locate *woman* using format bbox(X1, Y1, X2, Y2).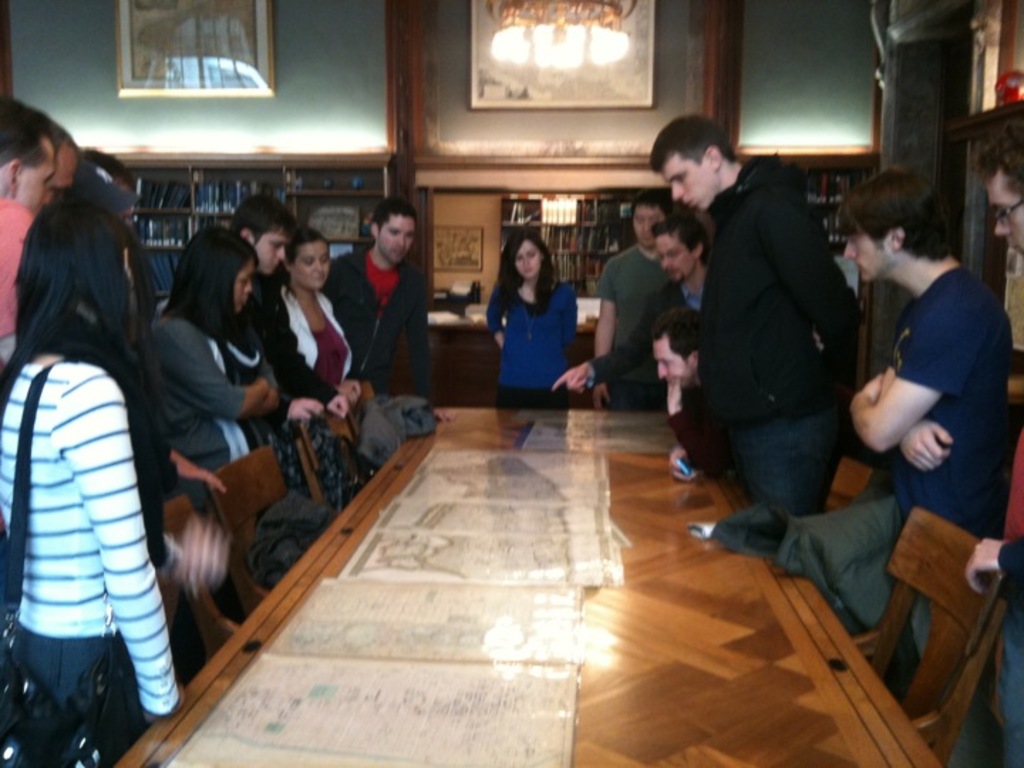
bbox(141, 219, 284, 518).
